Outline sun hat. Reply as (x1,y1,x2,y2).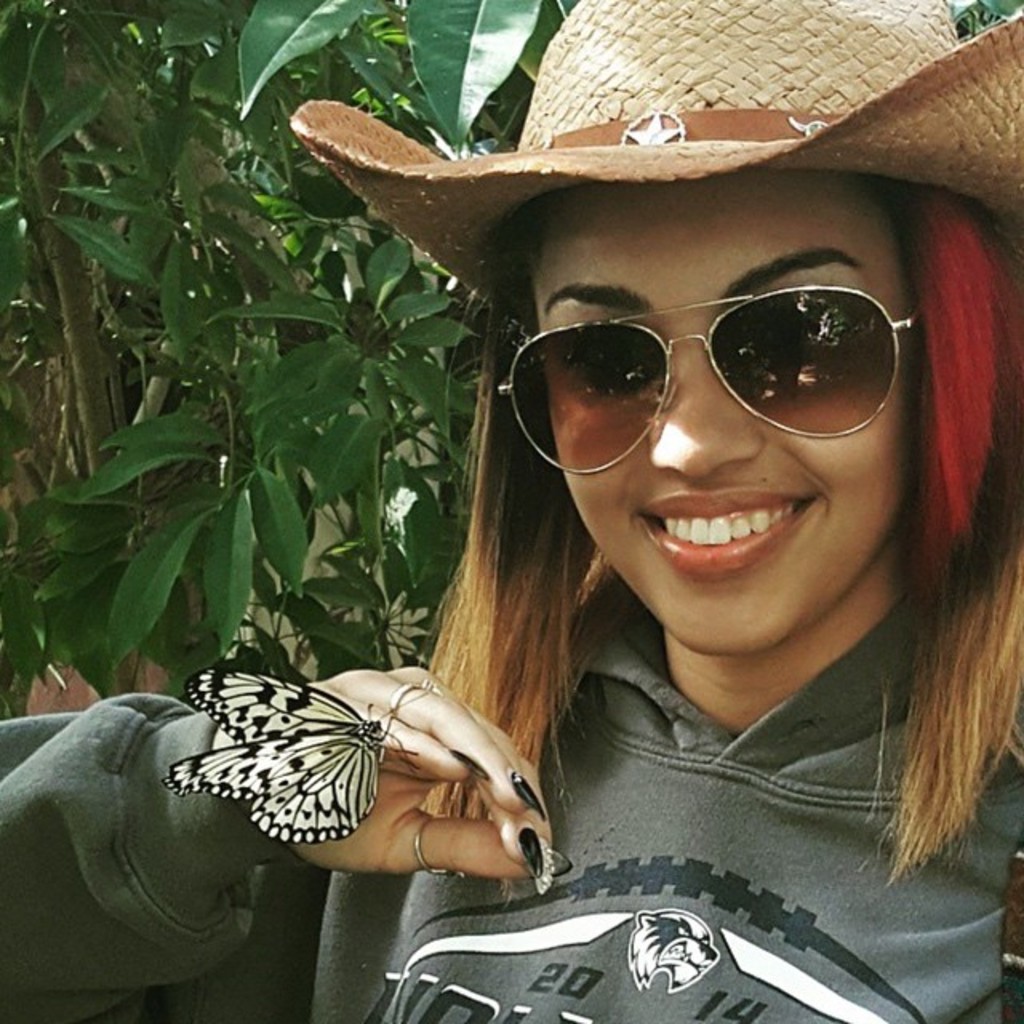
(291,0,1022,299).
